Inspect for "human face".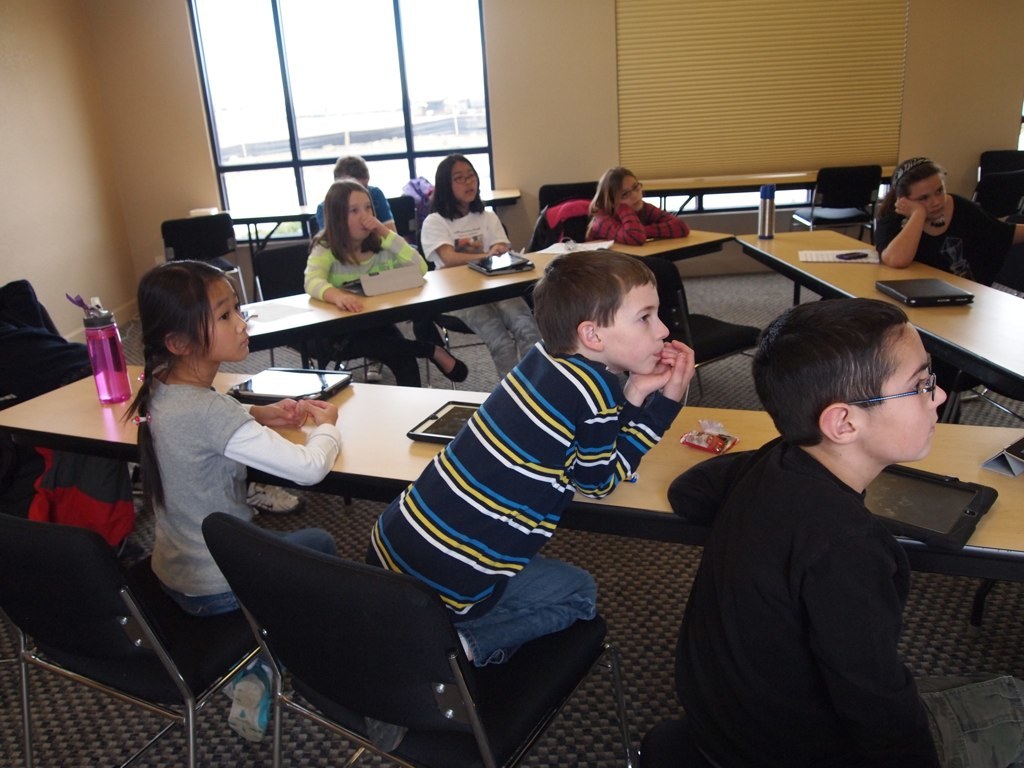
Inspection: bbox(451, 163, 478, 203).
